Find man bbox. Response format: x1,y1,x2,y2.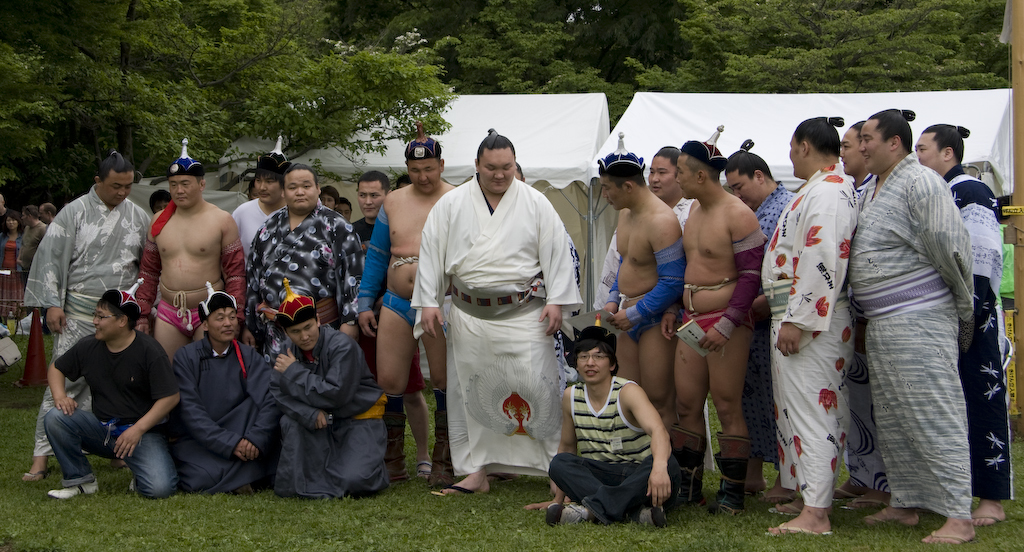
521,330,689,529.
